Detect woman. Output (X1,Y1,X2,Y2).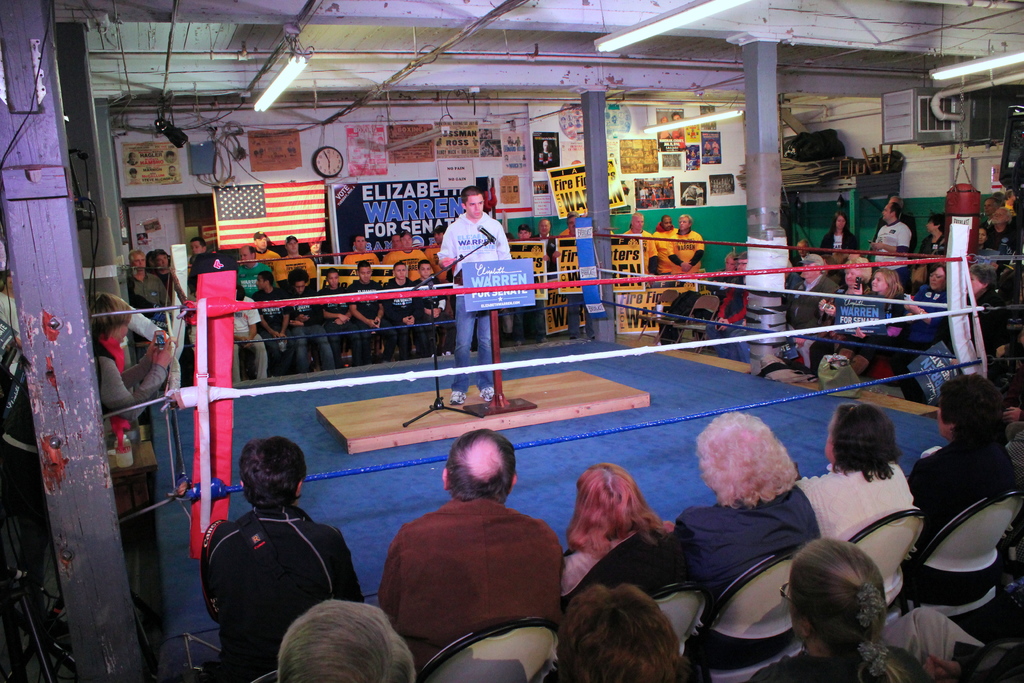
(802,417,937,627).
